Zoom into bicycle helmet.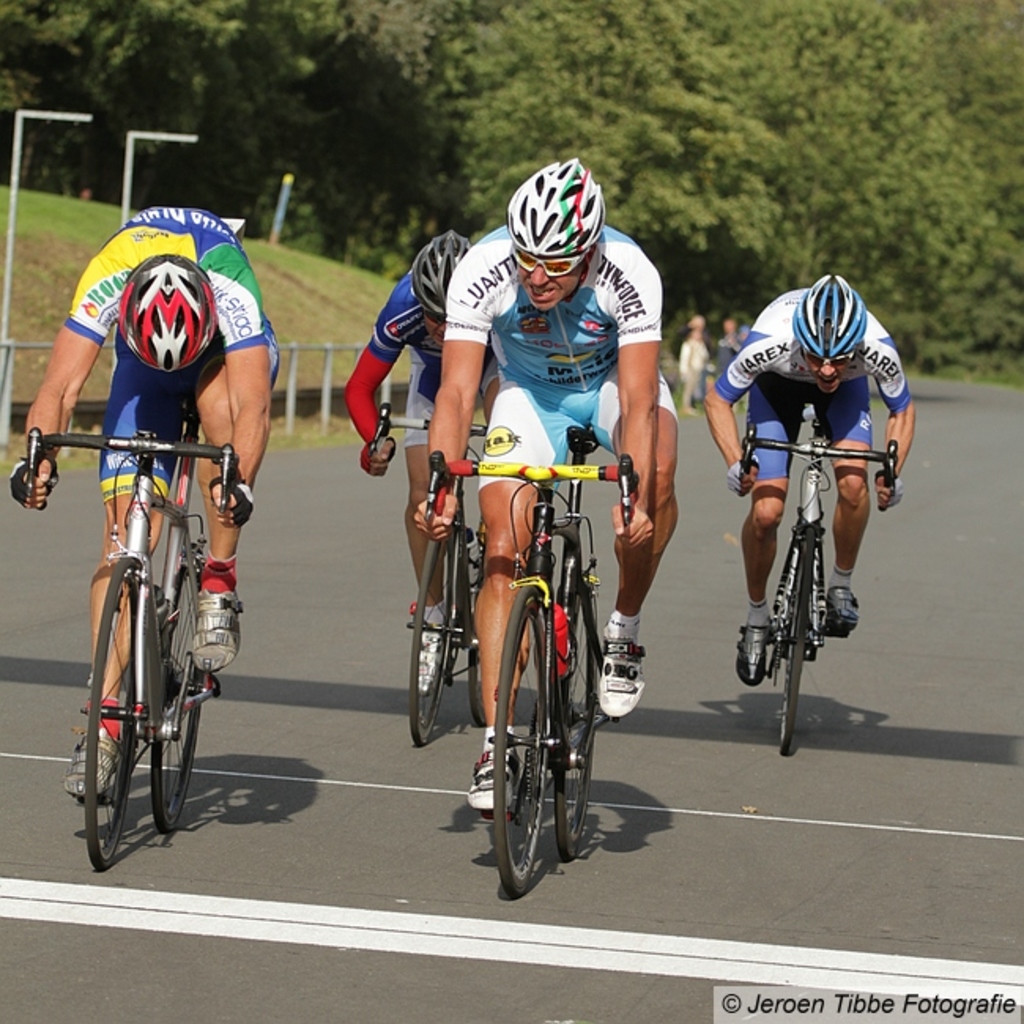
Zoom target: 797/263/865/365.
